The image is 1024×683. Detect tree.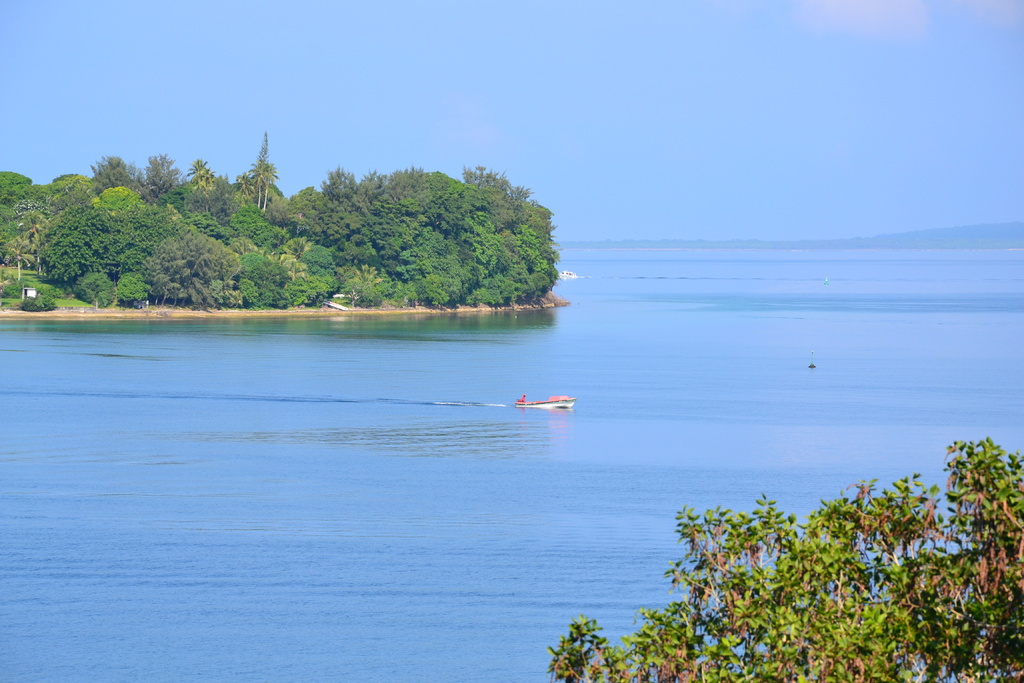
Detection: (left=511, top=222, right=545, bottom=294).
